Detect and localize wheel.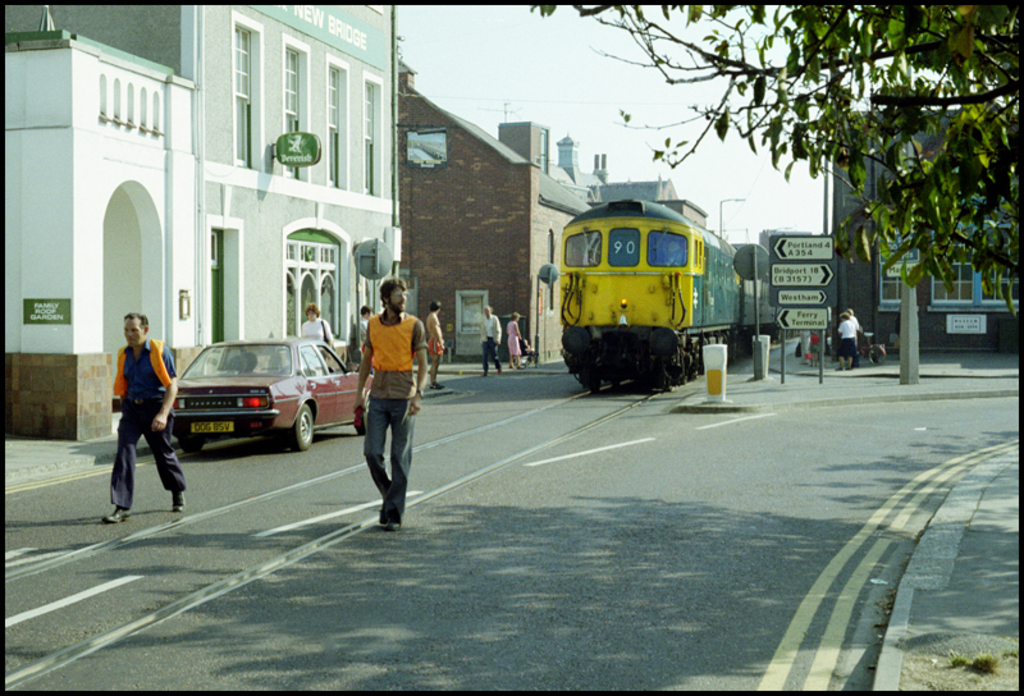
Localized at detection(284, 400, 320, 458).
